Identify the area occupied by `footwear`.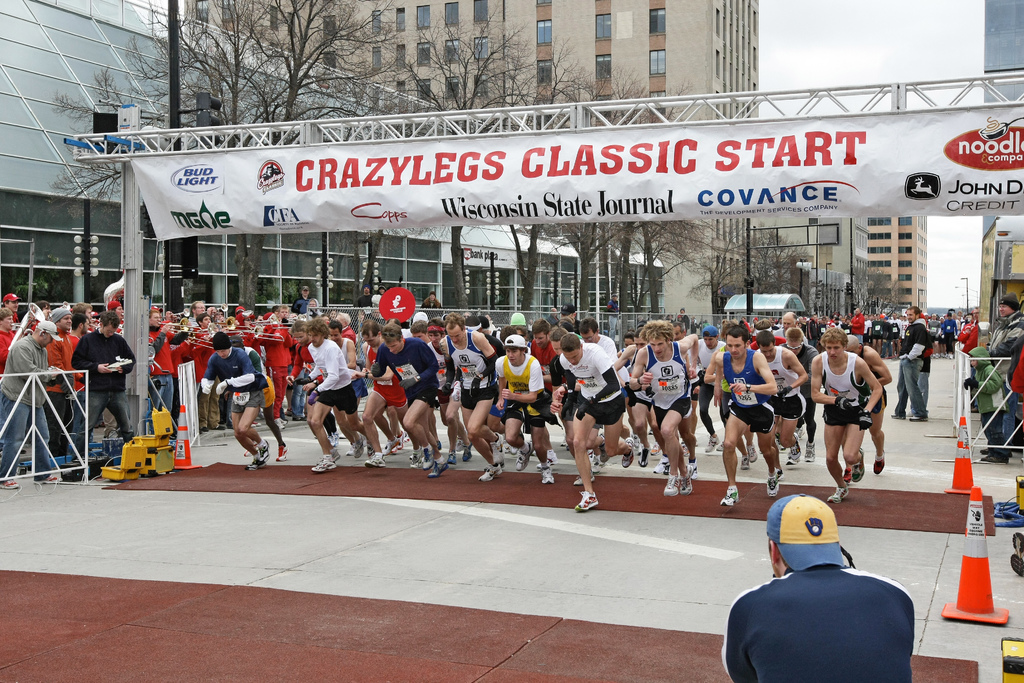
Area: [x1=542, y1=466, x2=554, y2=484].
